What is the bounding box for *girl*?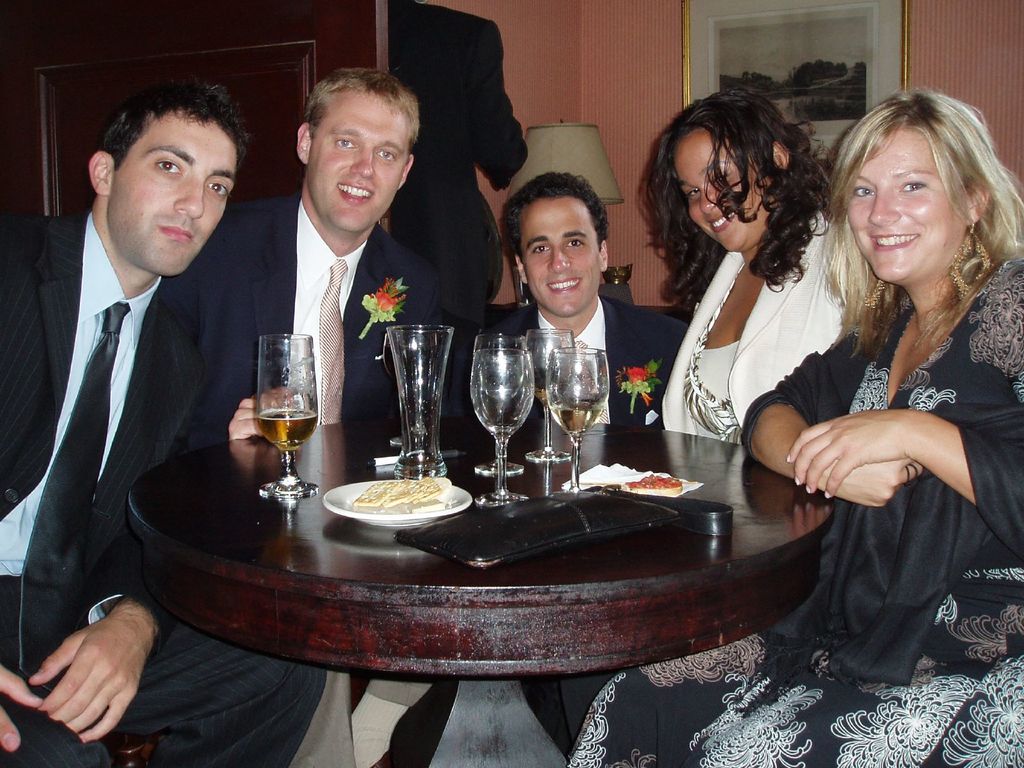
box=[580, 80, 1023, 767].
